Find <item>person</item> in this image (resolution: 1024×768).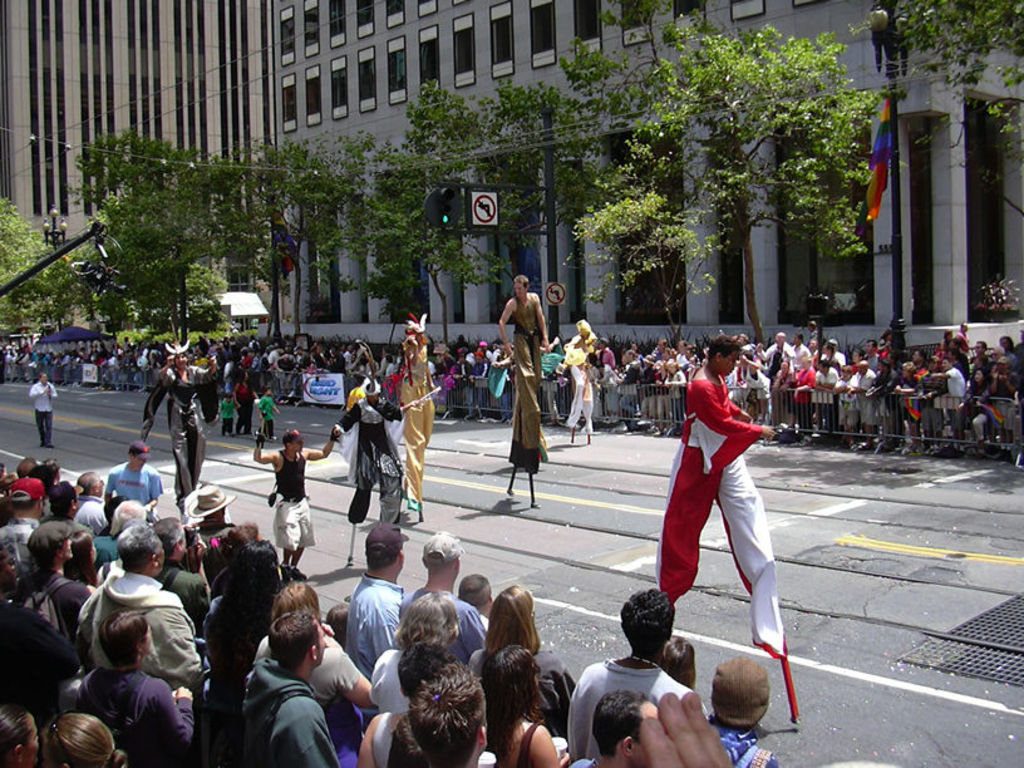
box(333, 369, 432, 565).
